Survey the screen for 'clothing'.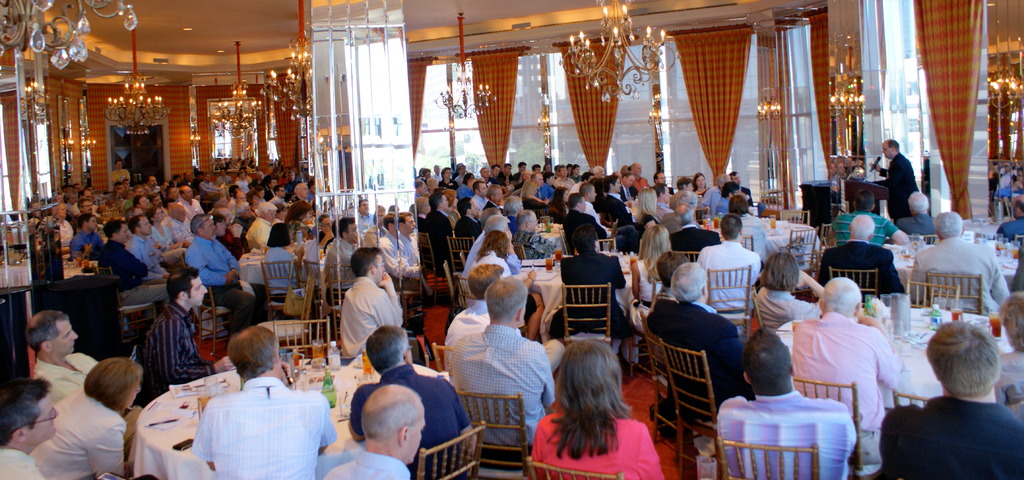
Survey found: bbox=[552, 198, 604, 250].
